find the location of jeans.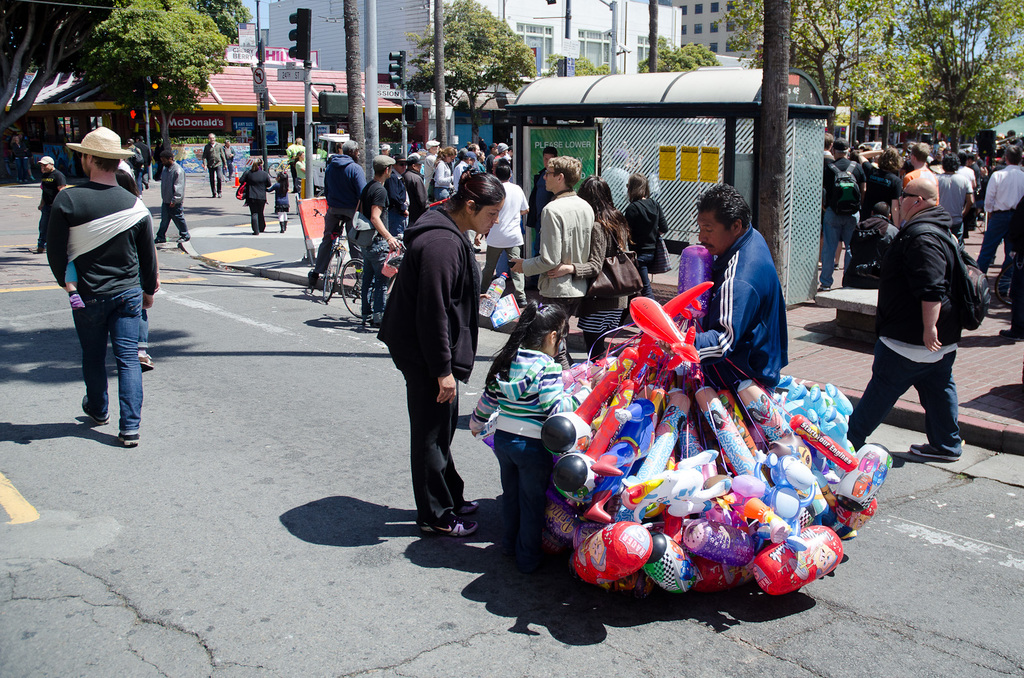
Location: crop(49, 241, 149, 443).
